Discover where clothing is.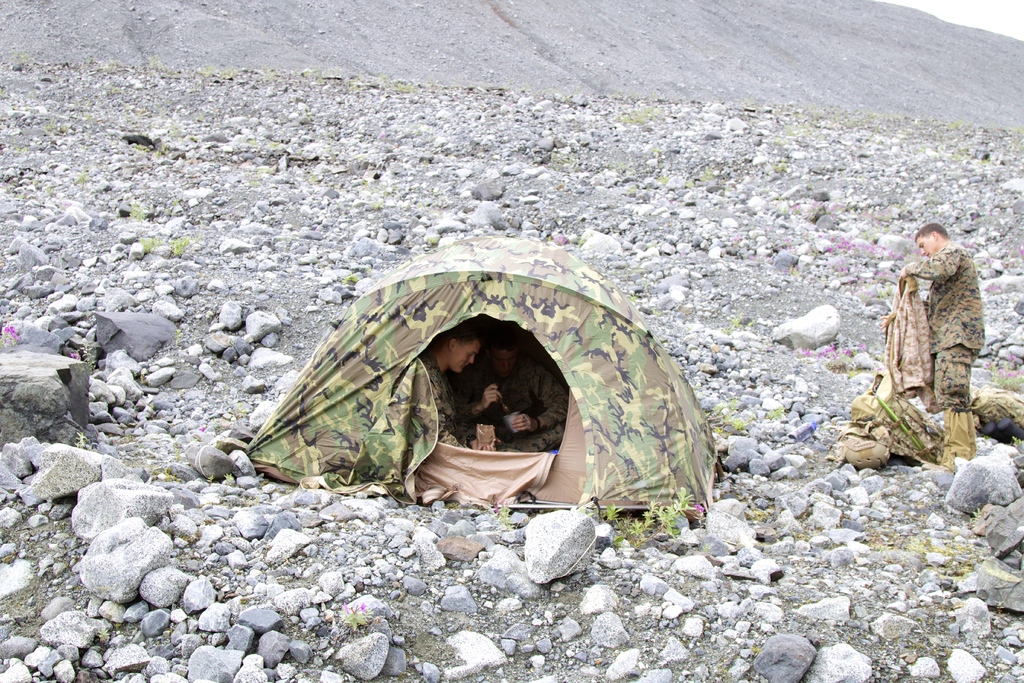
Discovered at rect(483, 362, 565, 456).
